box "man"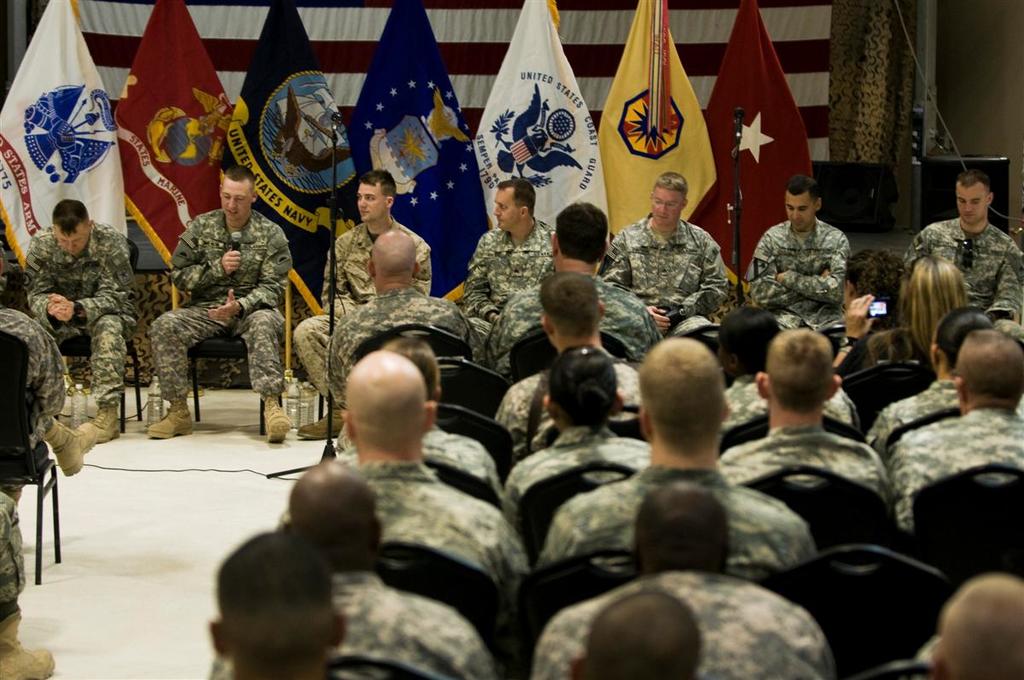
box=[203, 530, 347, 679]
